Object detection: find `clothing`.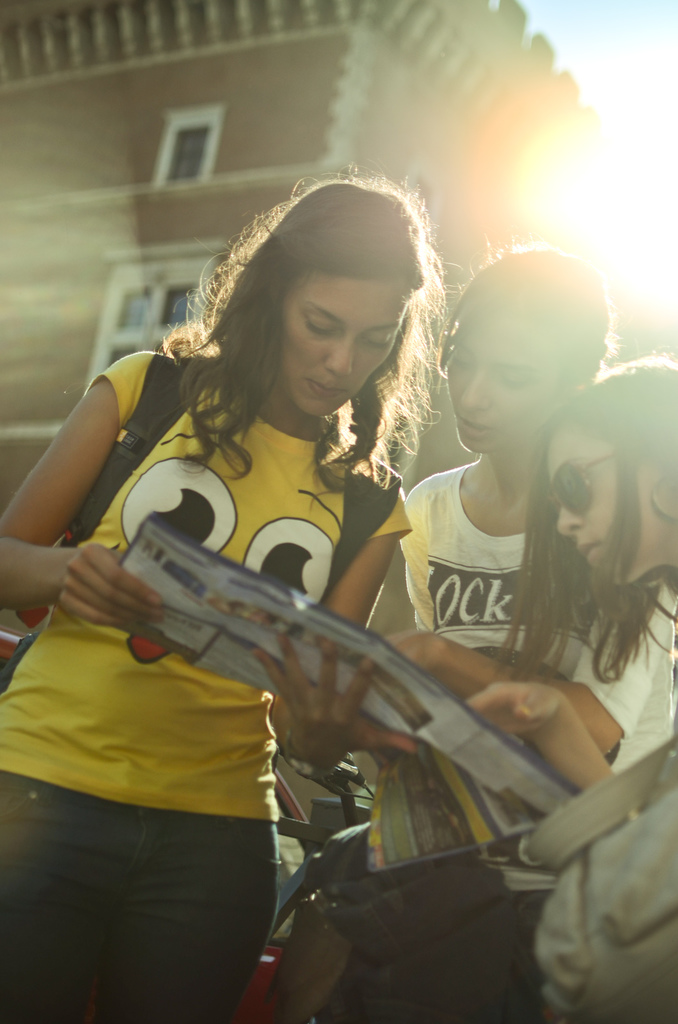
rect(0, 354, 418, 820).
